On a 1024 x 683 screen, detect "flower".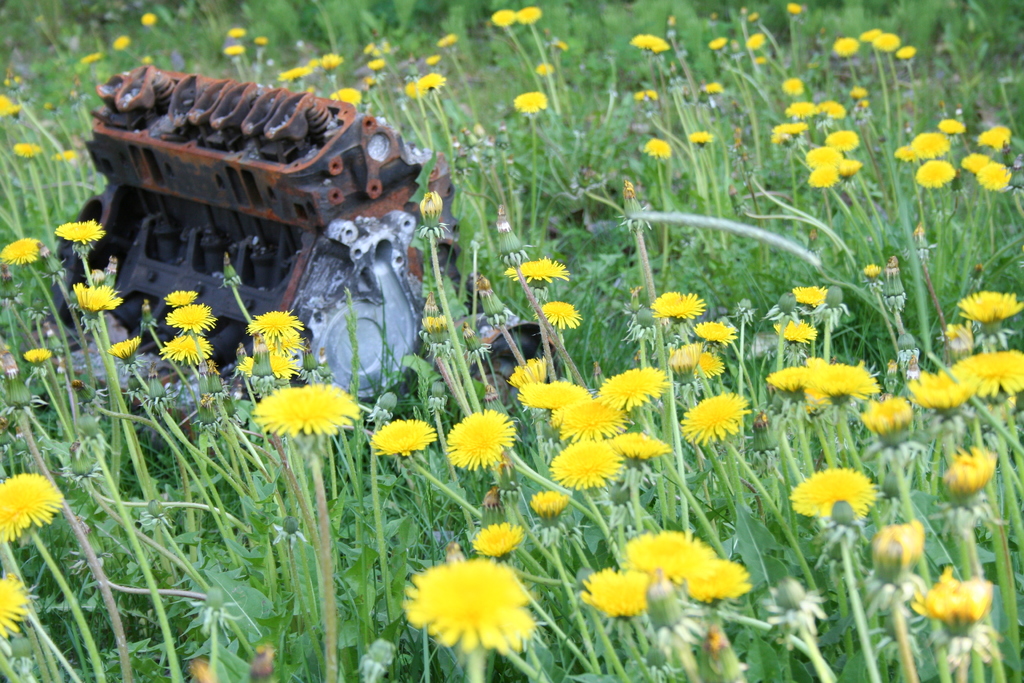
(927, 154, 955, 185).
